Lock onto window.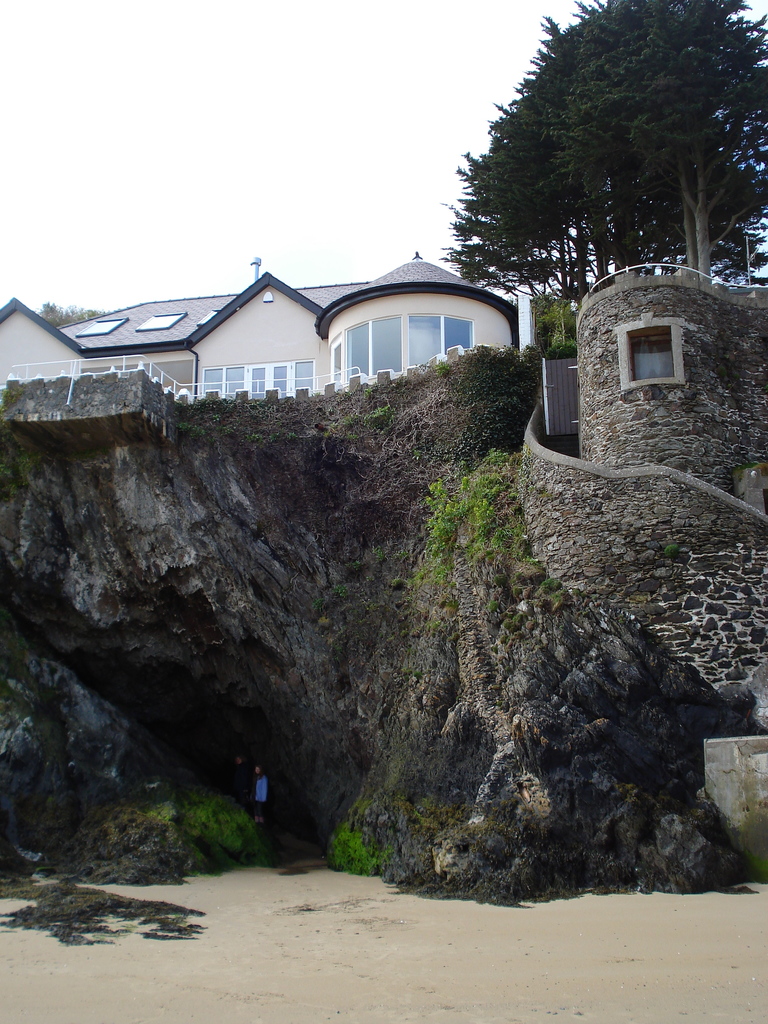
Locked: <bbox>326, 339, 342, 384</bbox>.
